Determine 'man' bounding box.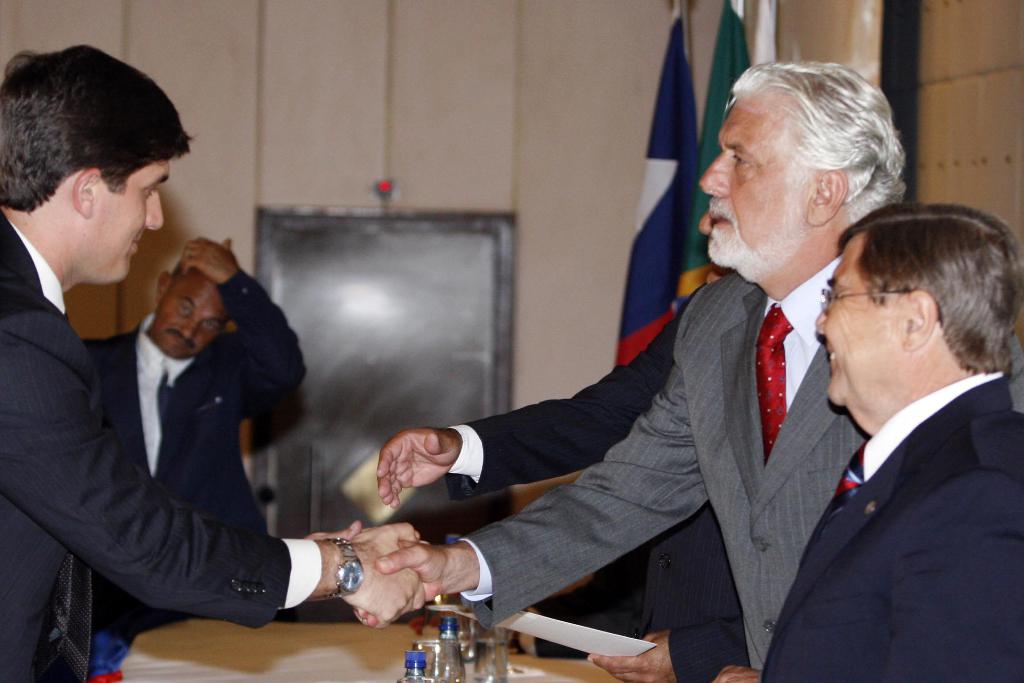
Determined: detection(355, 58, 914, 682).
